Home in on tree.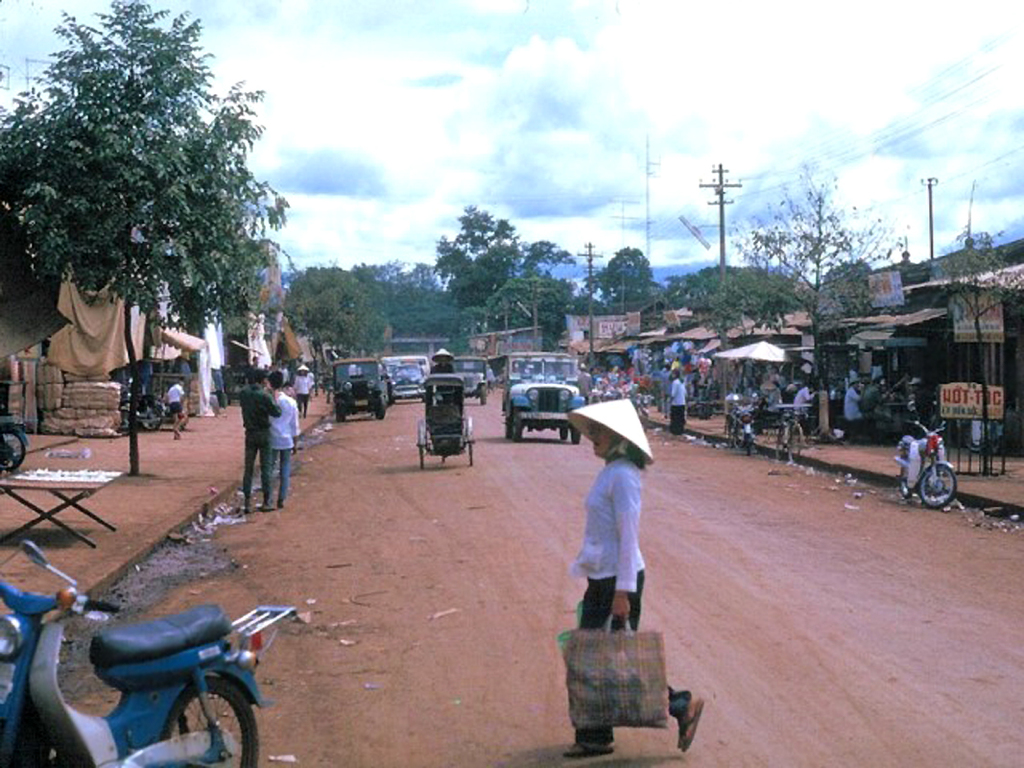
Homed in at <box>0,0,290,474</box>.
